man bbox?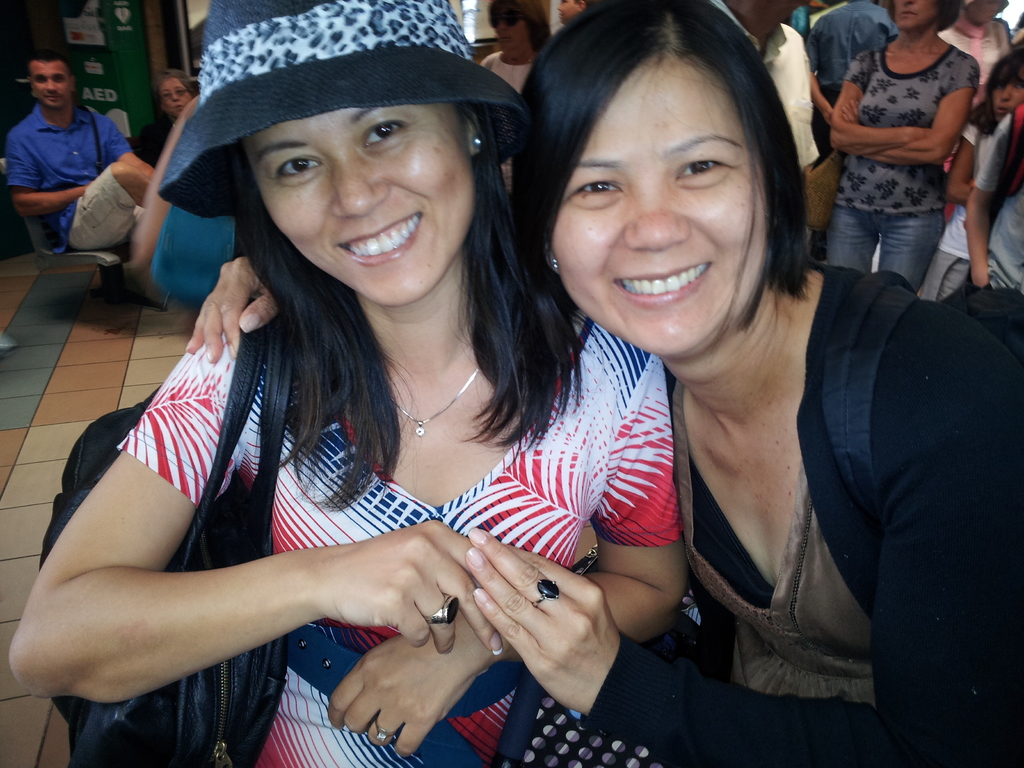
(left=0, top=52, right=141, bottom=272)
